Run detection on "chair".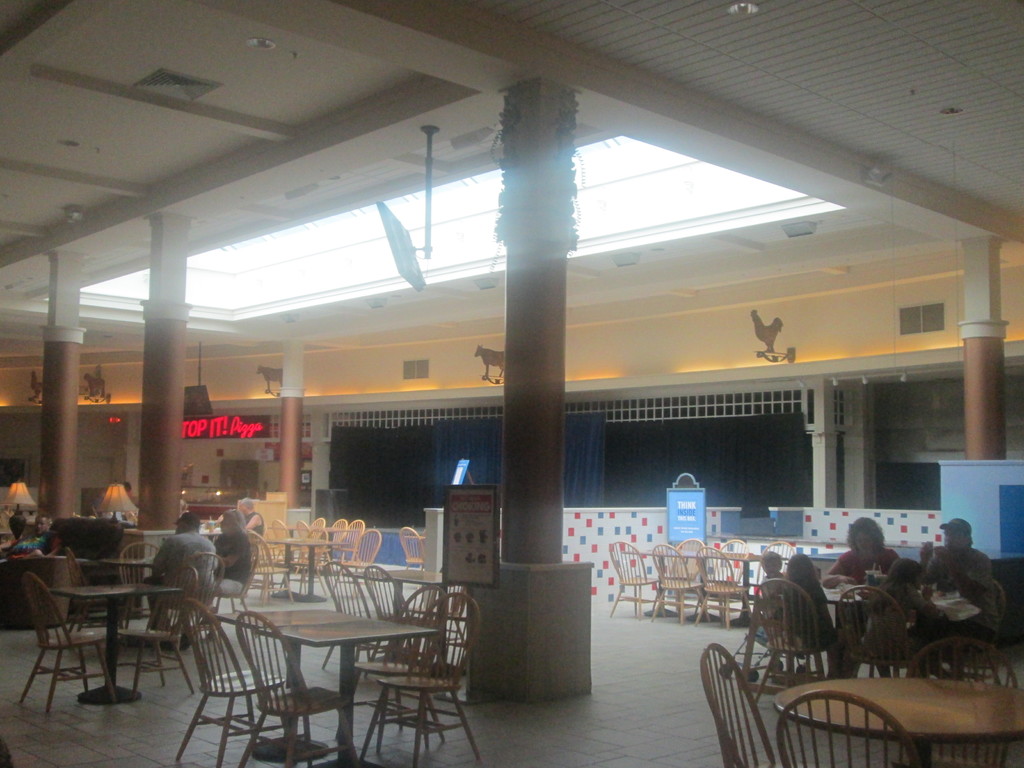
Result: <box>318,556,382,678</box>.
